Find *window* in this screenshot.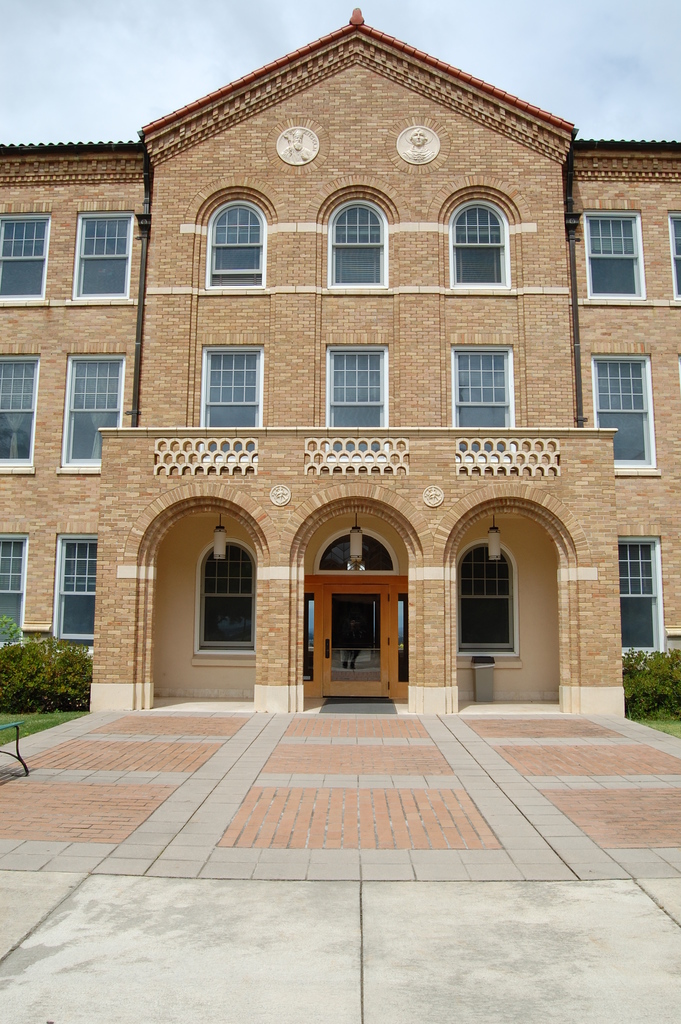
The bounding box for *window* is l=197, t=547, r=264, b=643.
